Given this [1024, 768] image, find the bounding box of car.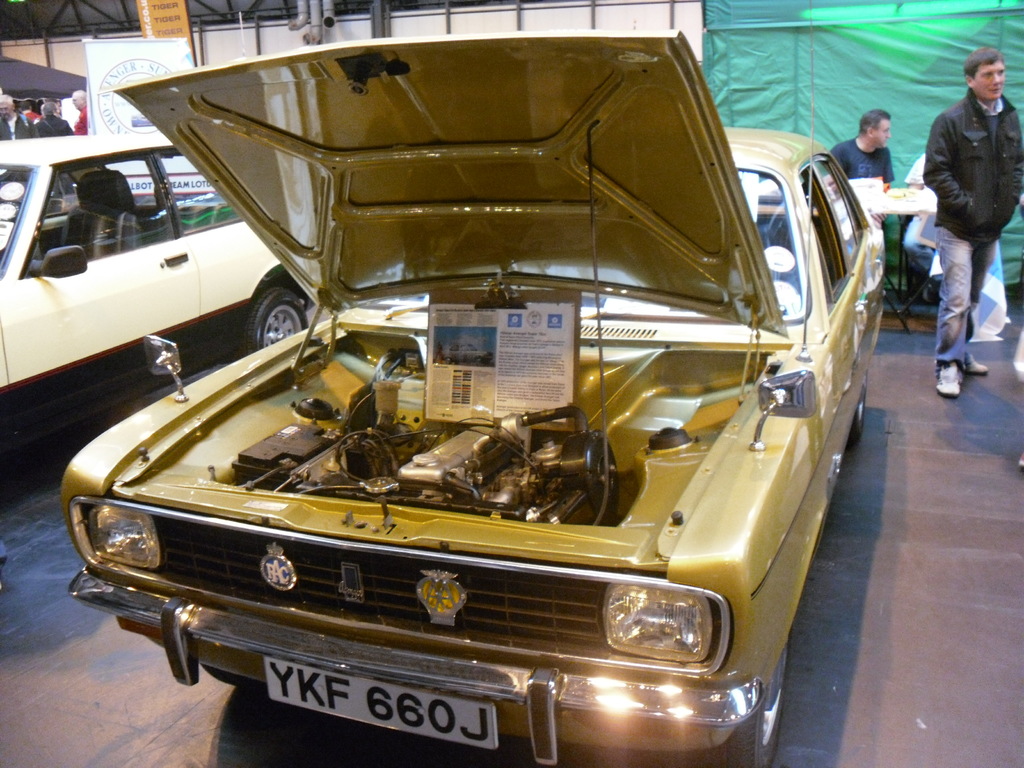
pyautogui.locateOnScreen(132, 114, 154, 132).
